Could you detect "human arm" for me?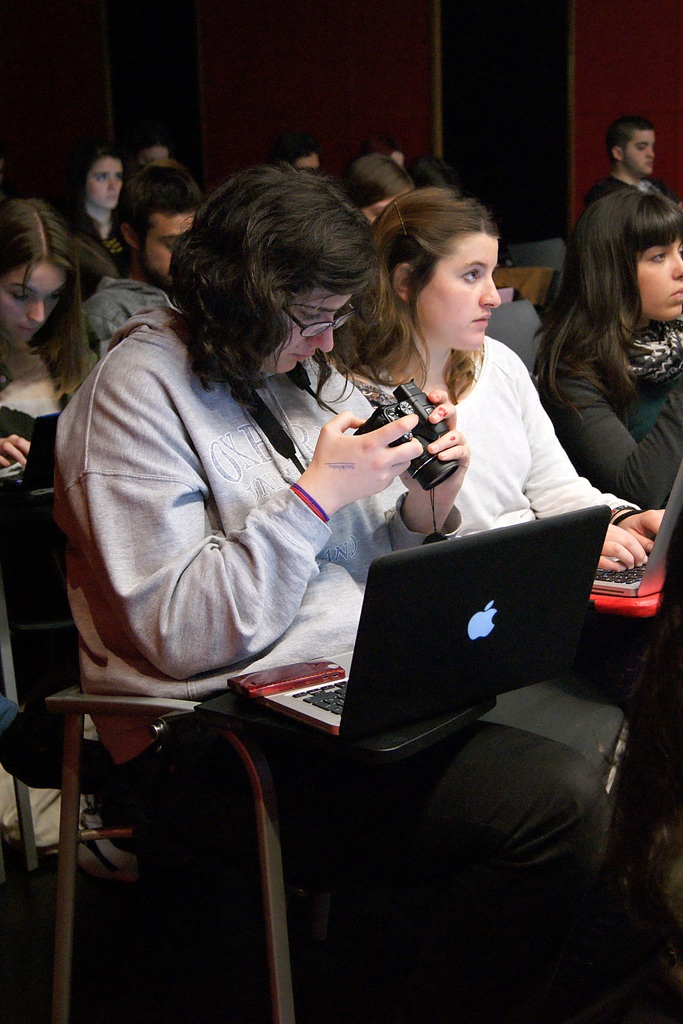
Detection result: pyautogui.locateOnScreen(76, 325, 427, 694).
